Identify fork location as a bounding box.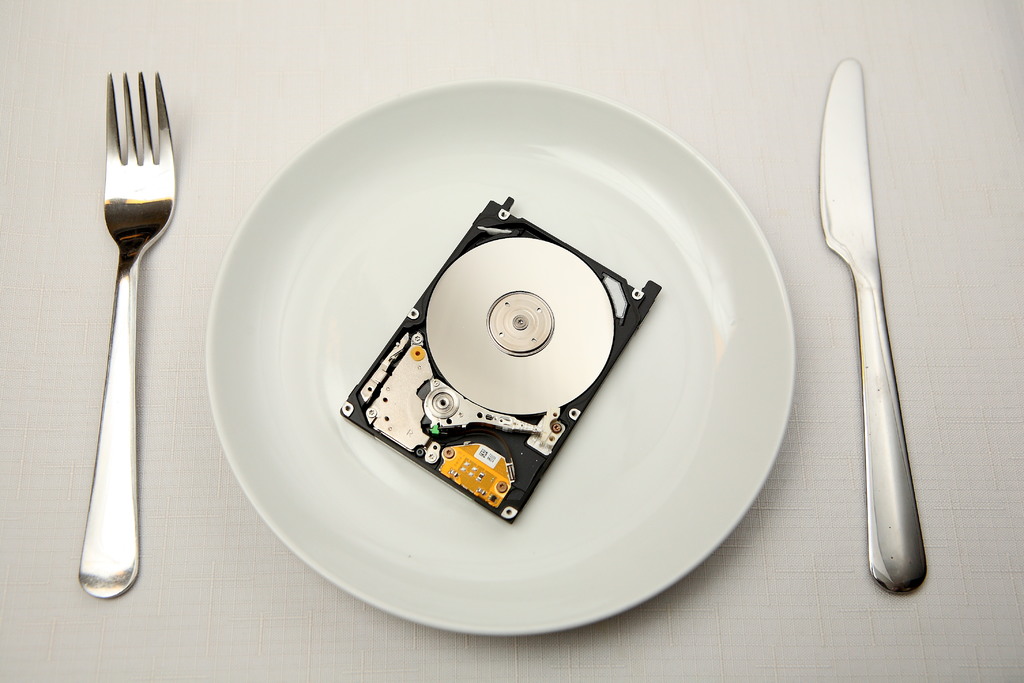
{"left": 77, "top": 69, "right": 176, "bottom": 601}.
